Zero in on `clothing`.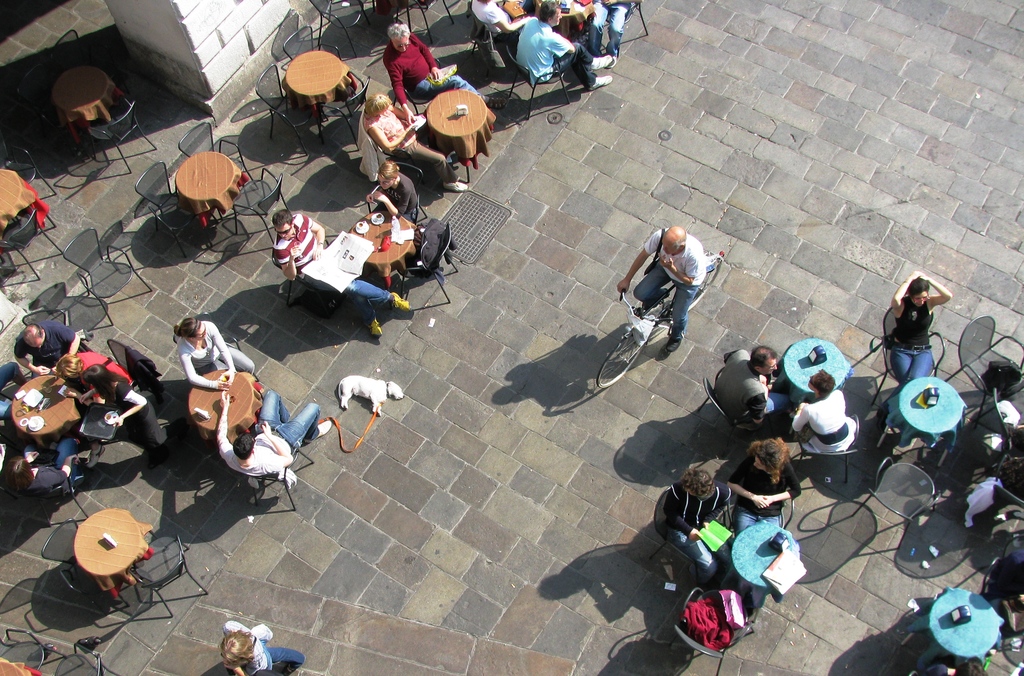
Zeroed in: x1=383, y1=31, x2=485, y2=108.
